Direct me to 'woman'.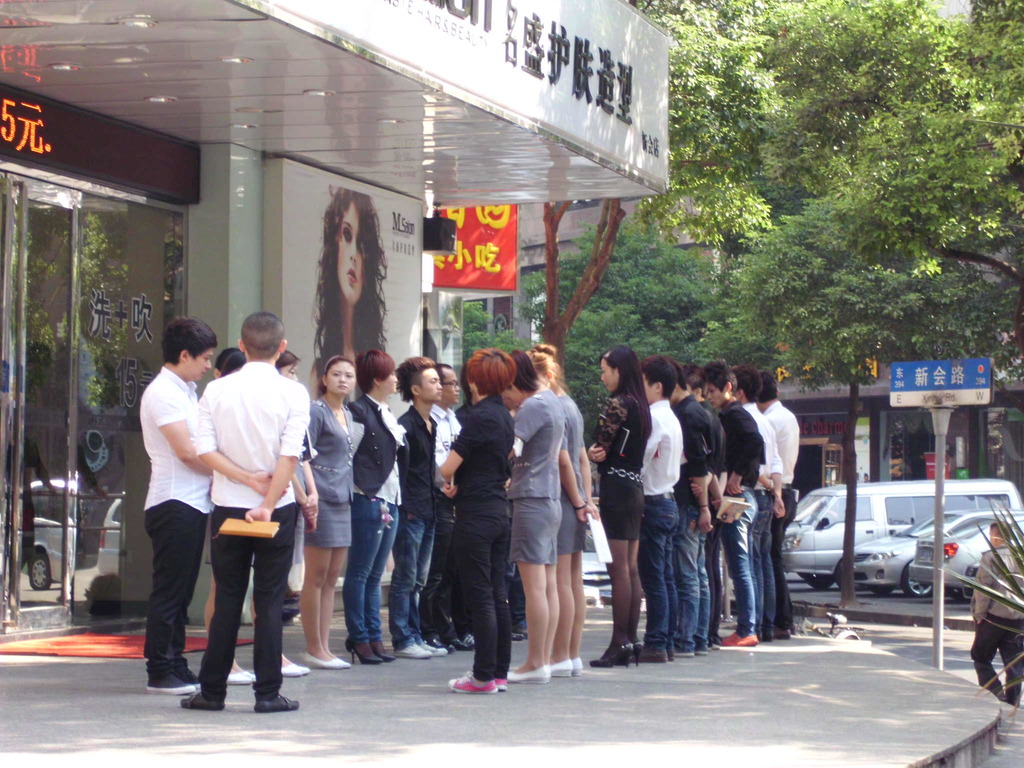
Direction: {"x1": 525, "y1": 347, "x2": 602, "y2": 678}.
